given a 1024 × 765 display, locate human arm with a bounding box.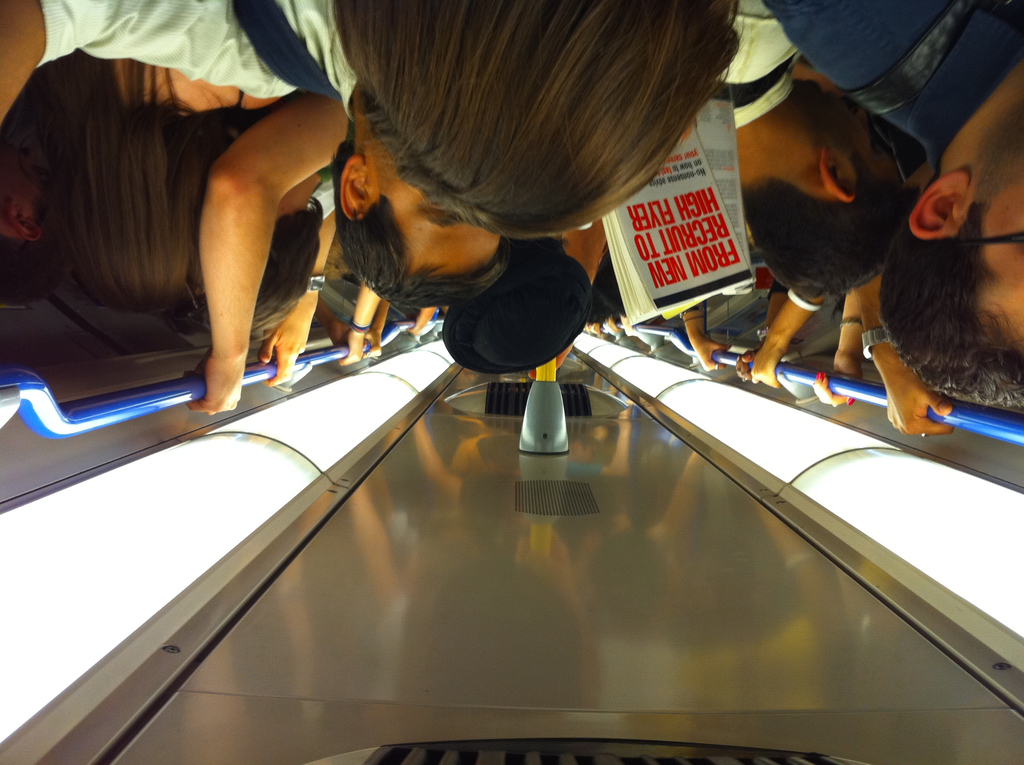
Located: <region>0, 0, 221, 129</region>.
